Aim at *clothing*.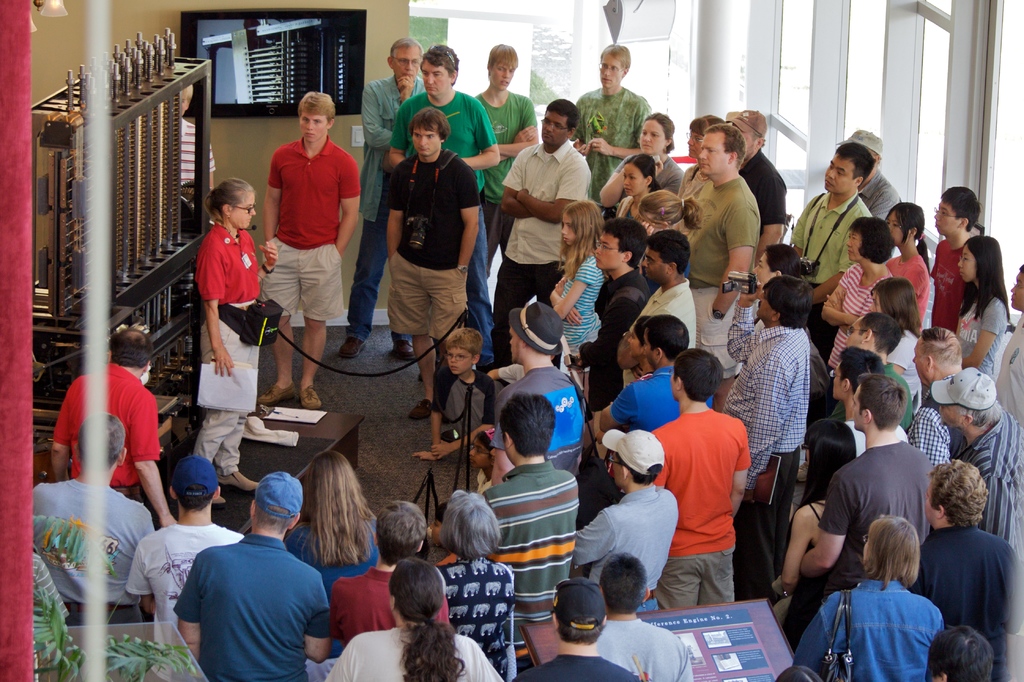
Aimed at rect(739, 152, 788, 227).
